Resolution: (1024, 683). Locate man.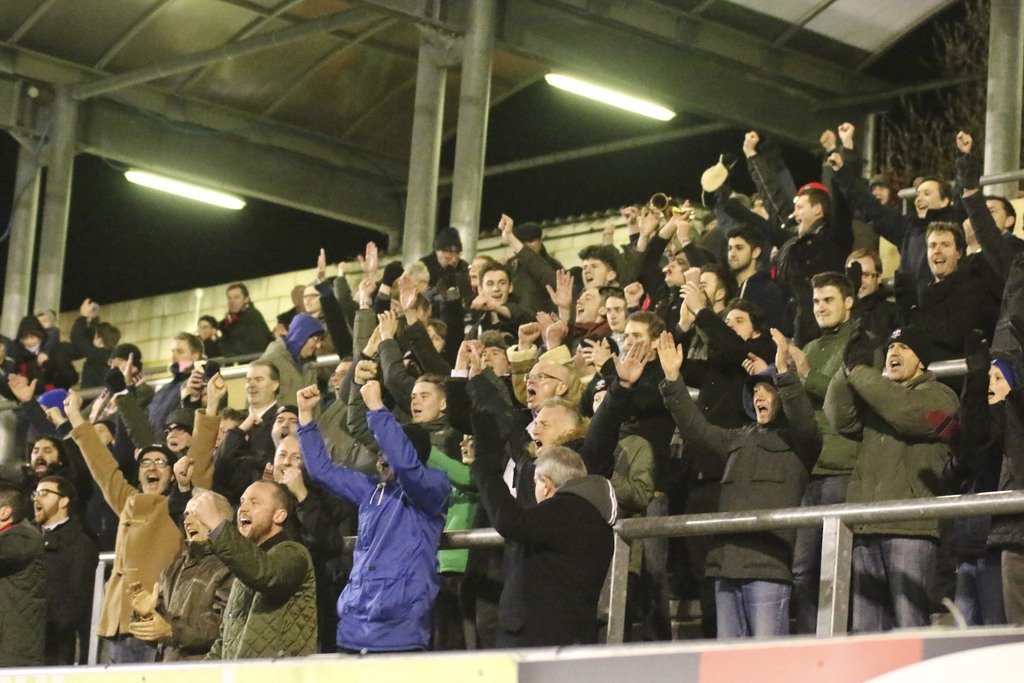
467:260:532:330.
